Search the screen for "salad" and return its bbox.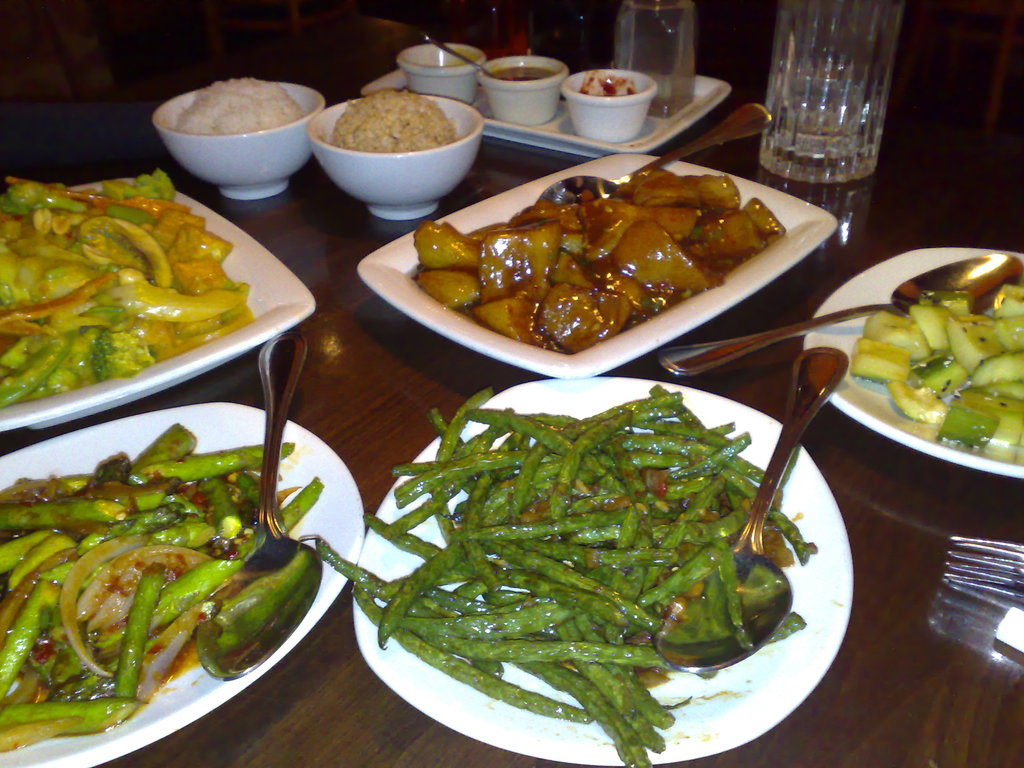
Found: (0,420,332,753).
